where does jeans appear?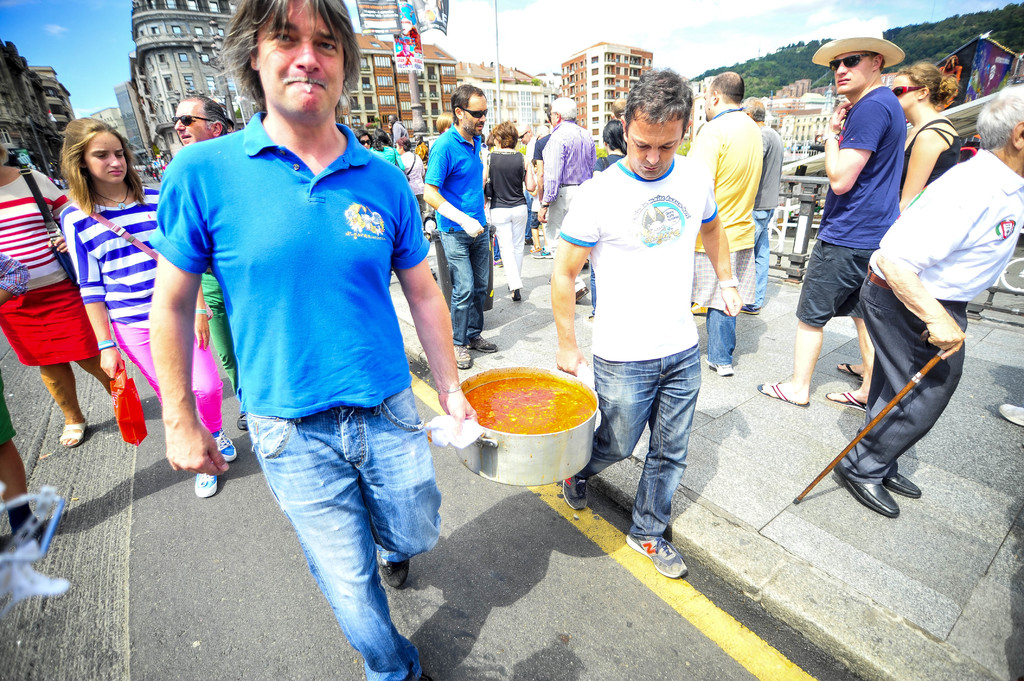
Appears at bbox=(701, 307, 736, 365).
